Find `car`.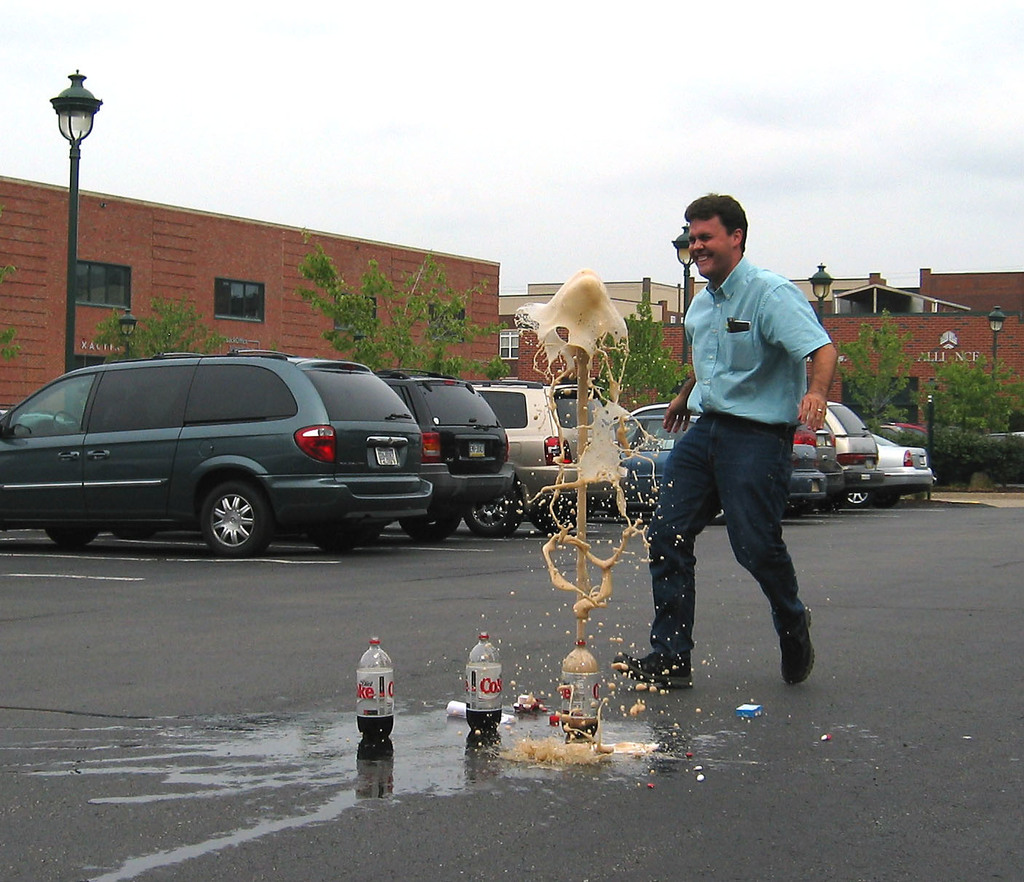
[552,394,869,514].
